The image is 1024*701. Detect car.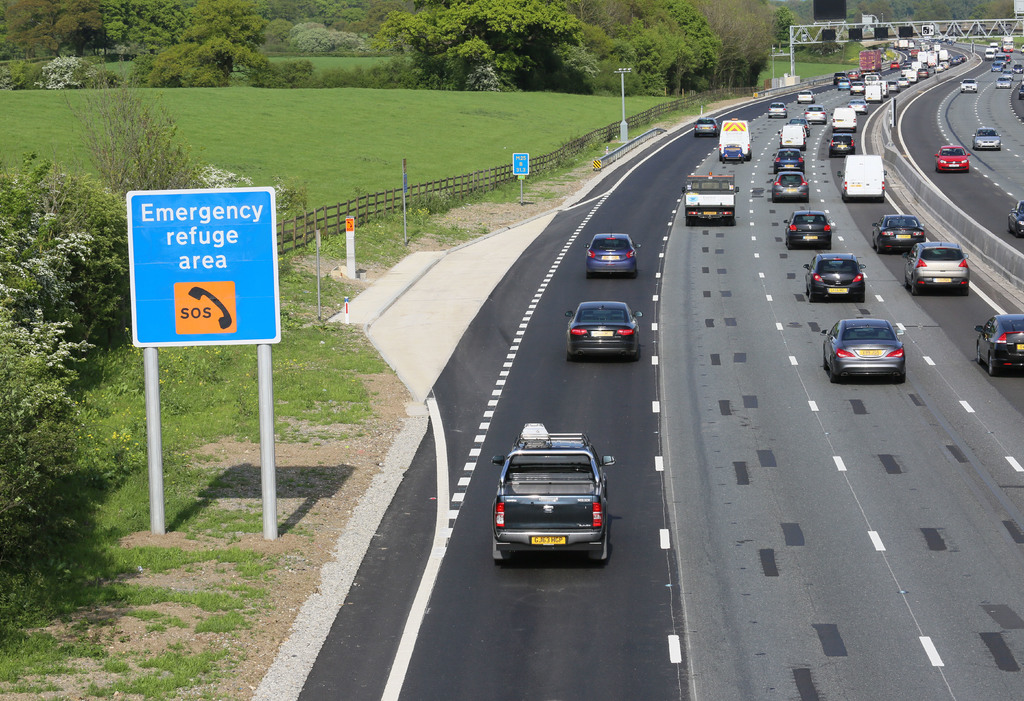
Detection: {"x1": 771, "y1": 149, "x2": 804, "y2": 173}.
